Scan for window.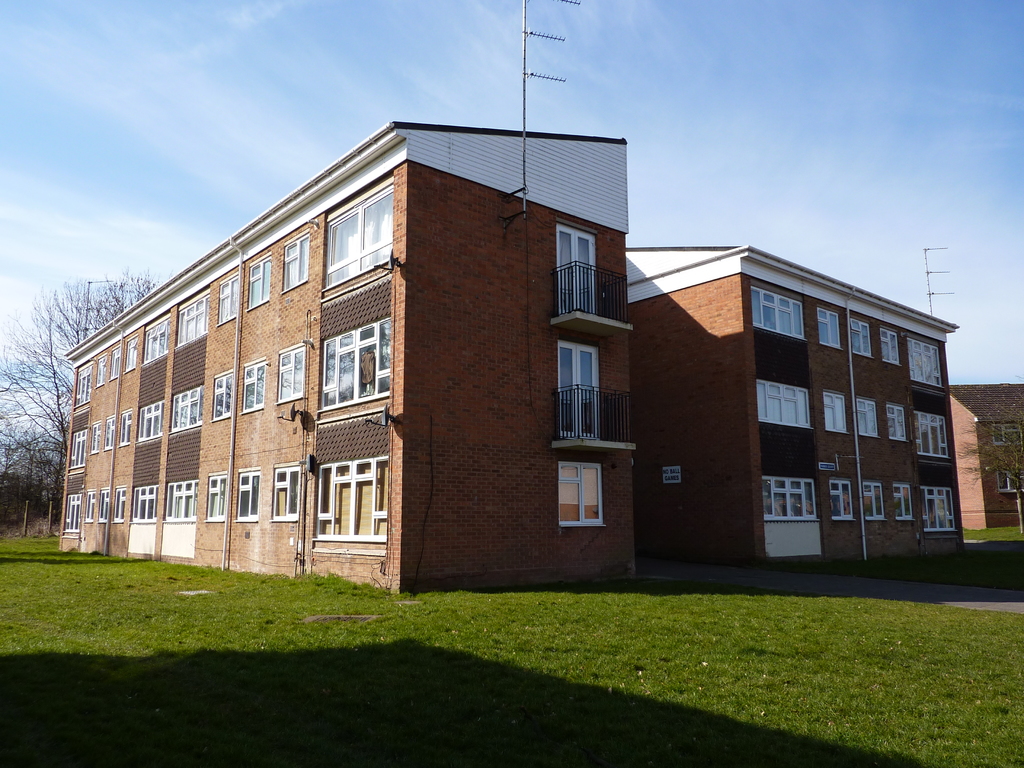
Scan result: 92, 355, 111, 389.
